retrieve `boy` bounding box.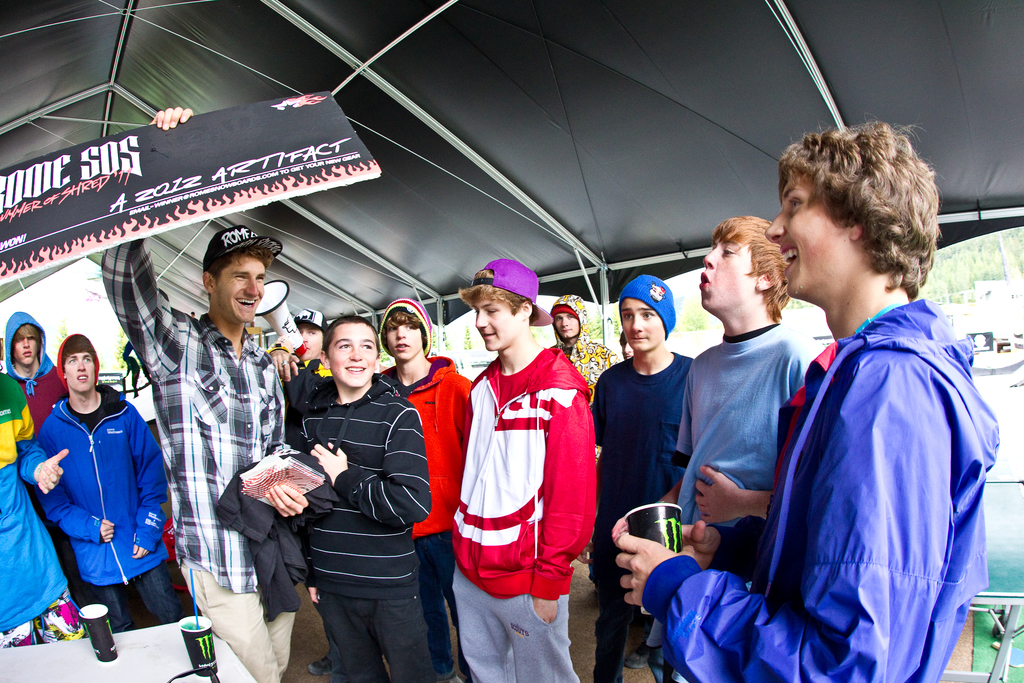
Bounding box: (641,216,812,681).
